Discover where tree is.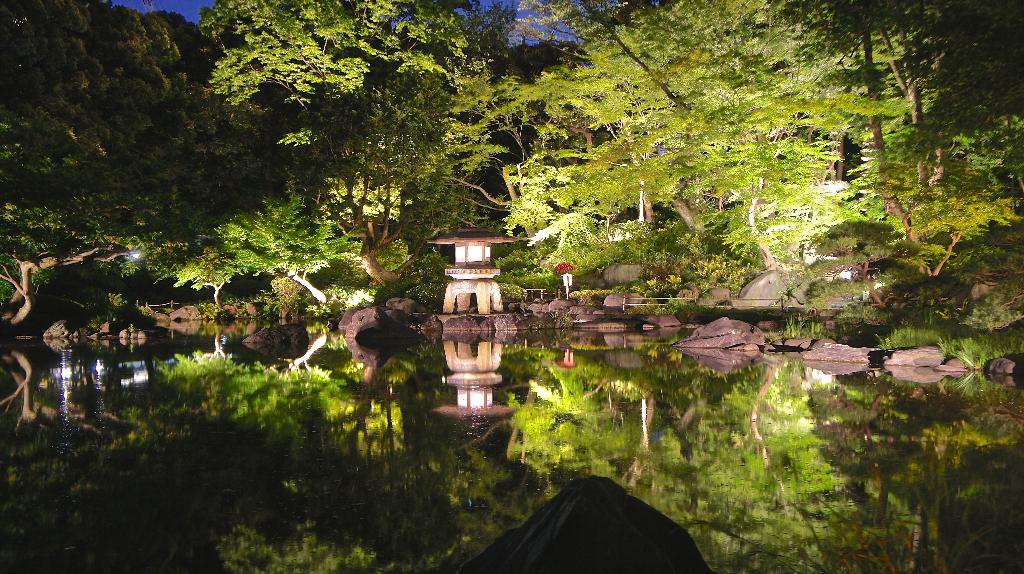
Discovered at x1=198 y1=0 x2=470 y2=287.
